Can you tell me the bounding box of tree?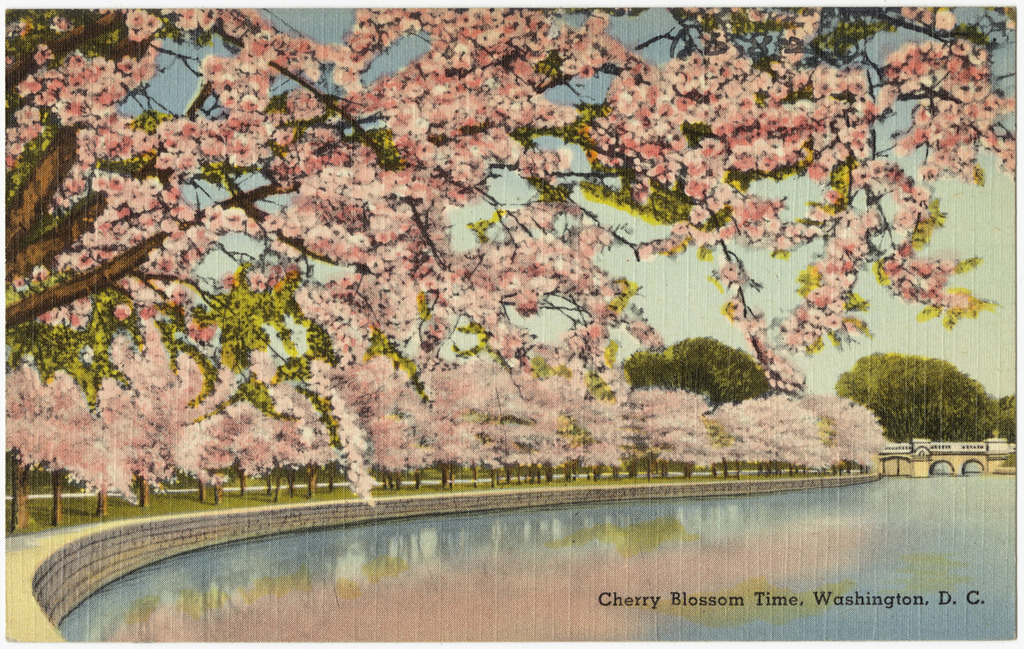
634:340:780:410.
